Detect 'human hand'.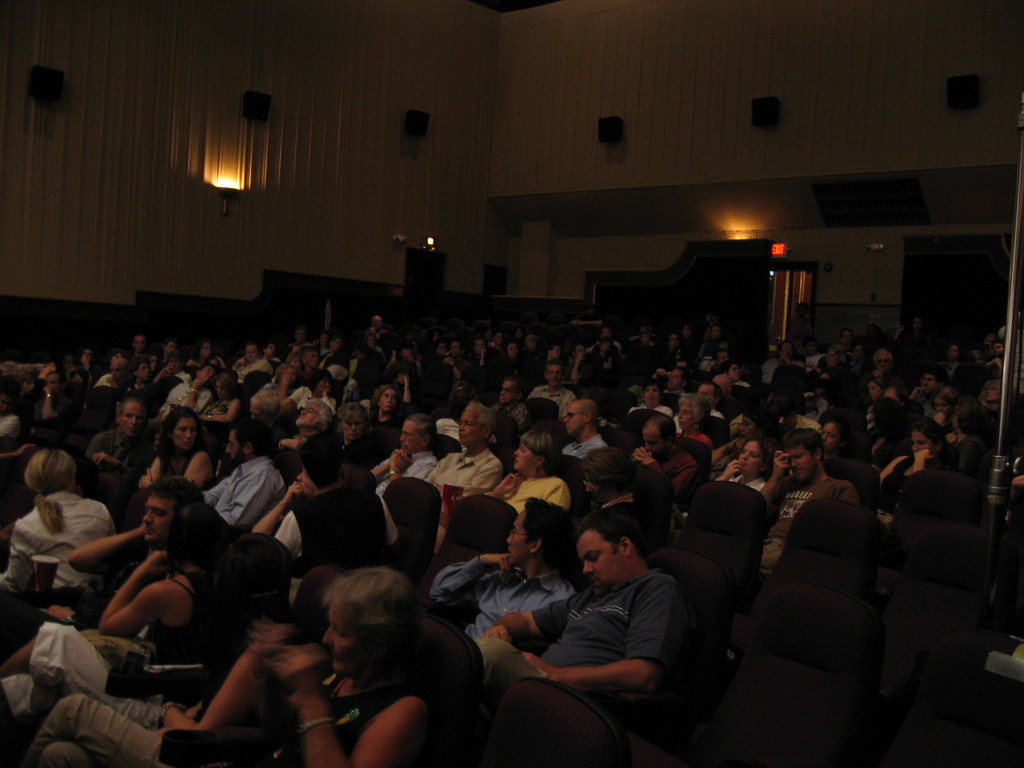
Detected at (x1=633, y1=446, x2=653, y2=465).
